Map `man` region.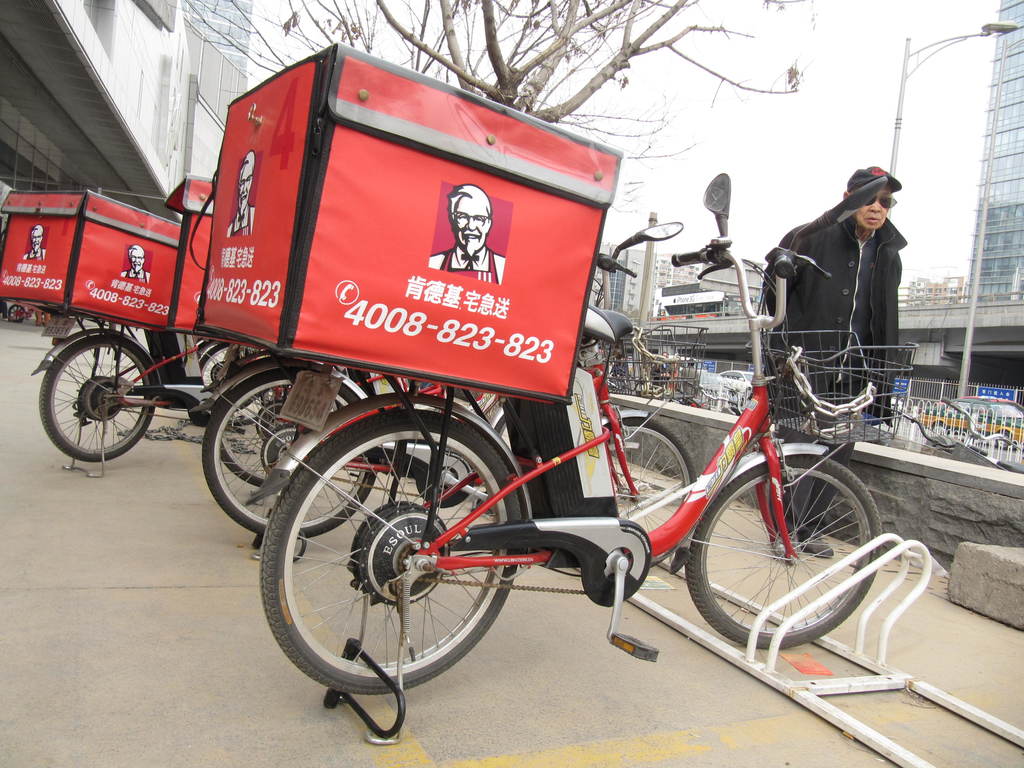
Mapped to (left=437, top=184, right=509, bottom=289).
